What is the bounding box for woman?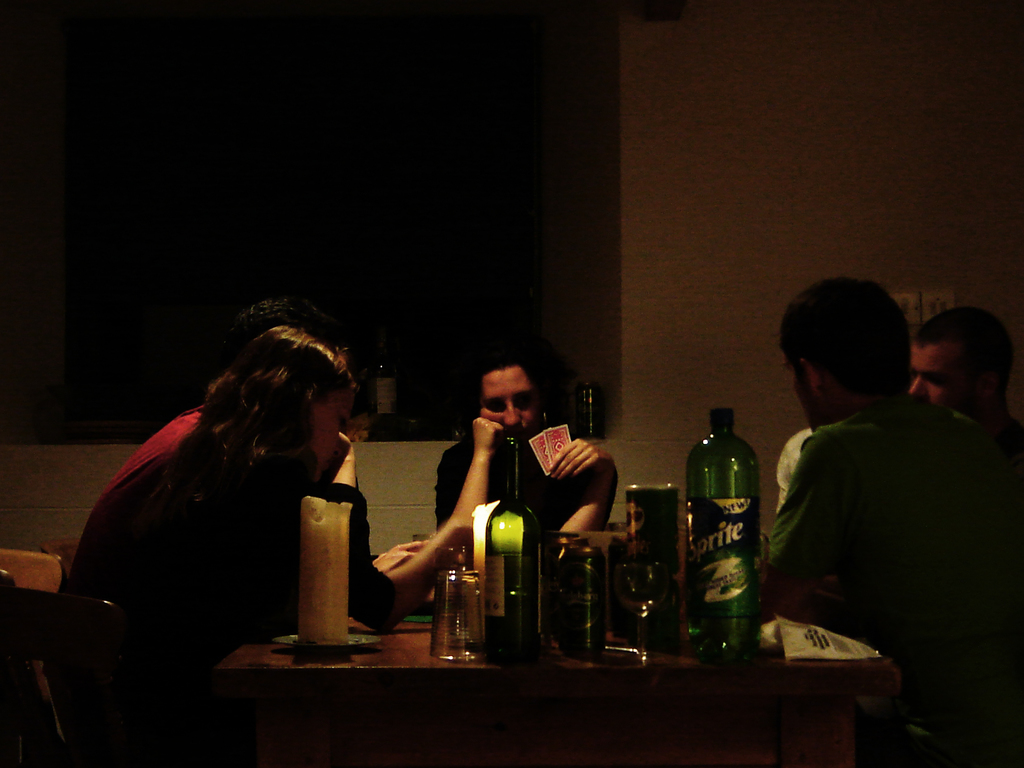
bbox=[95, 297, 397, 695].
